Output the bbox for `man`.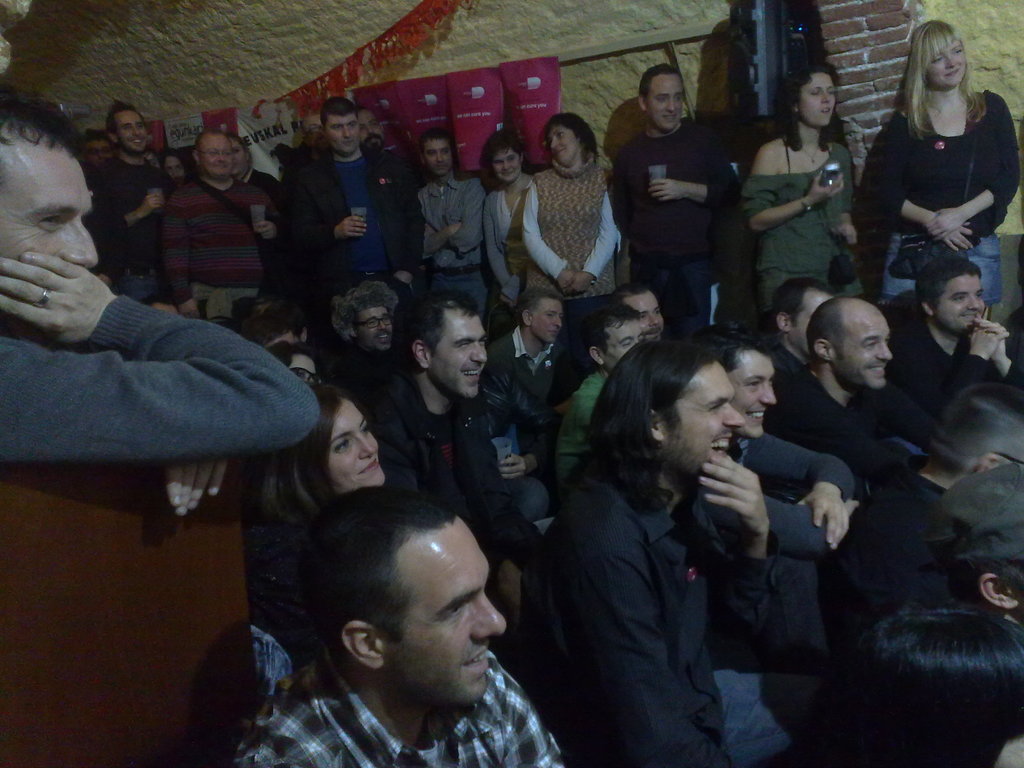
612 61 737 336.
